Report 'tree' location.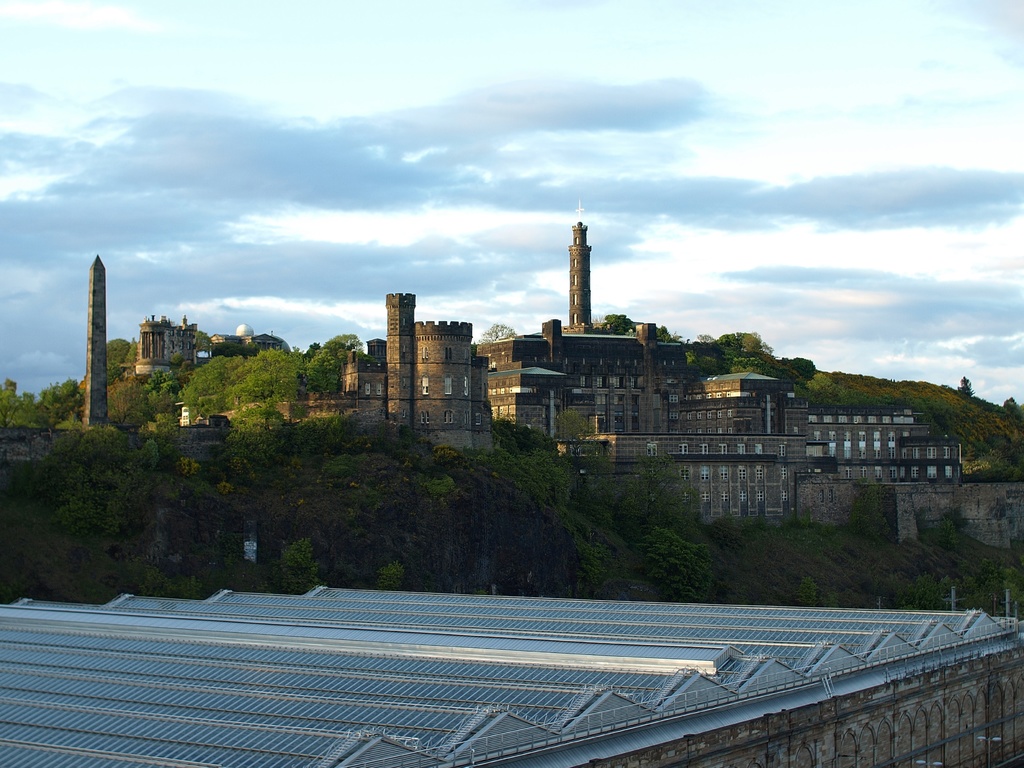
Report: rect(327, 414, 355, 455).
